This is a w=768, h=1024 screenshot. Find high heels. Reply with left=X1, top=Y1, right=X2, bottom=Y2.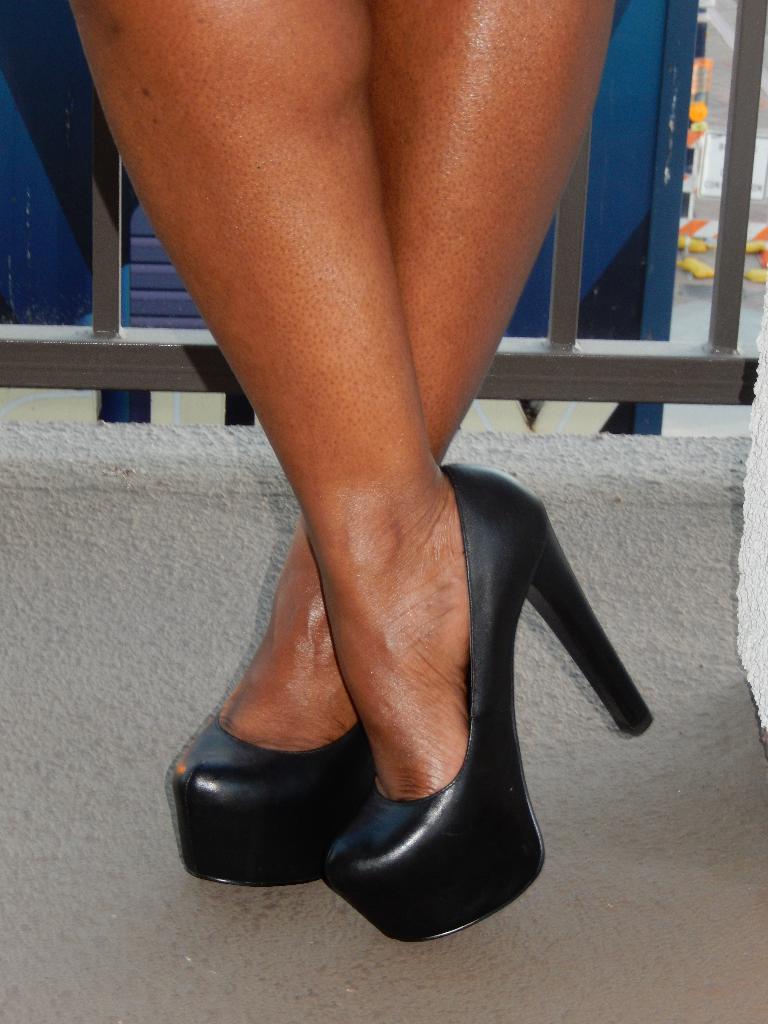
left=164, top=483, right=632, bottom=925.
